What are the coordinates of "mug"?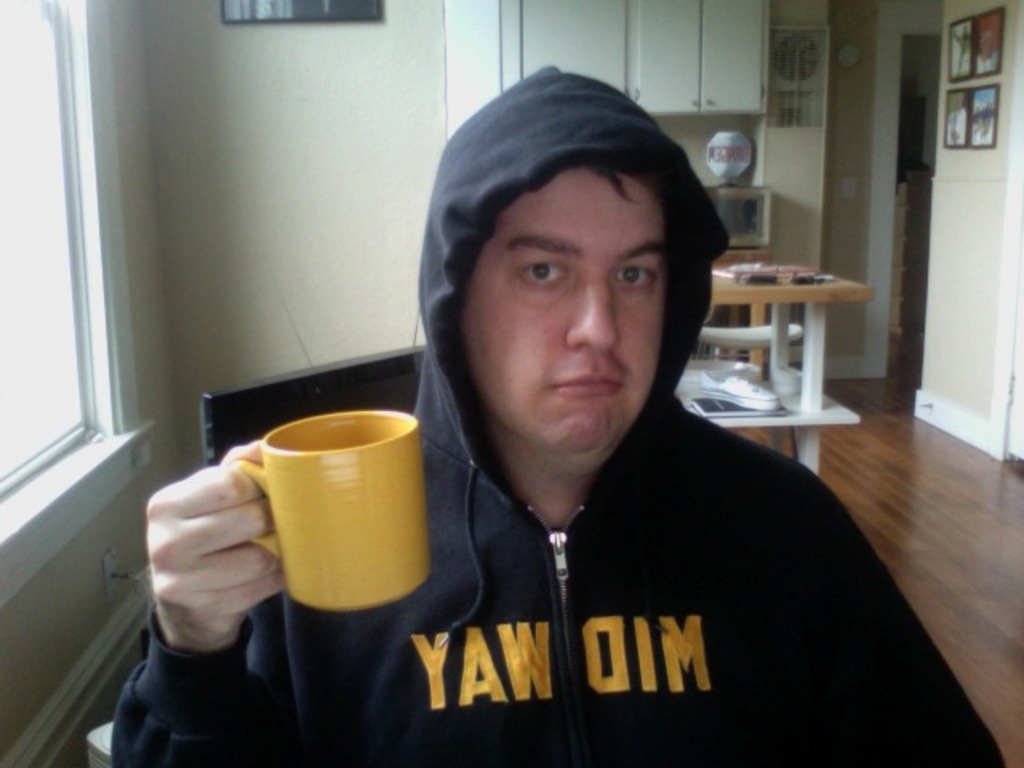
229, 410, 435, 608.
